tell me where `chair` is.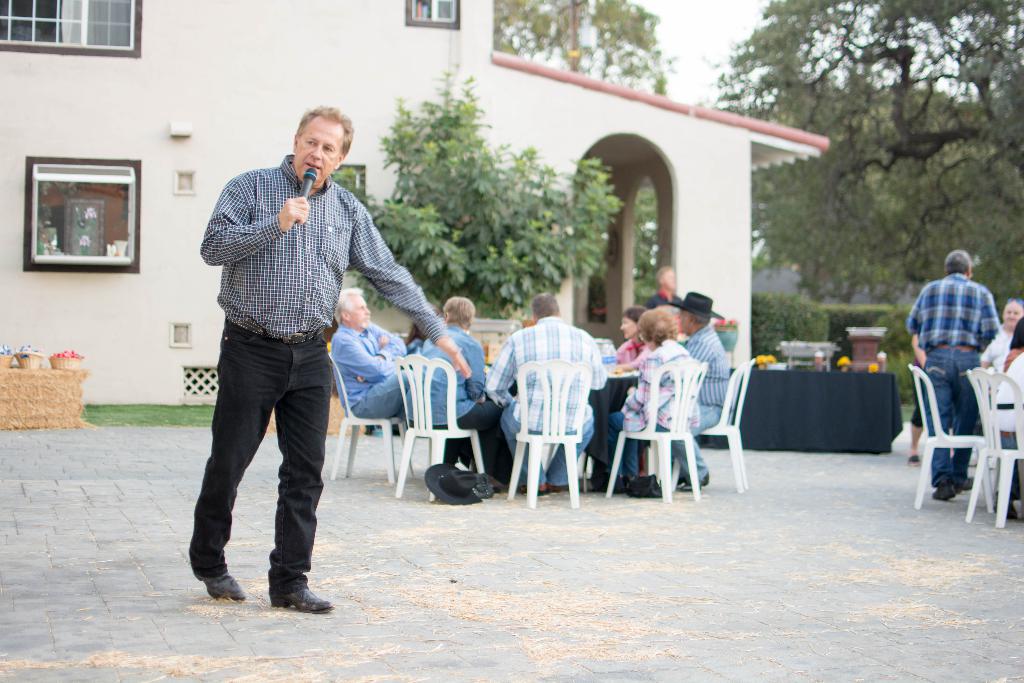
`chair` is at pyautogui.locateOnScreen(326, 350, 414, 486).
